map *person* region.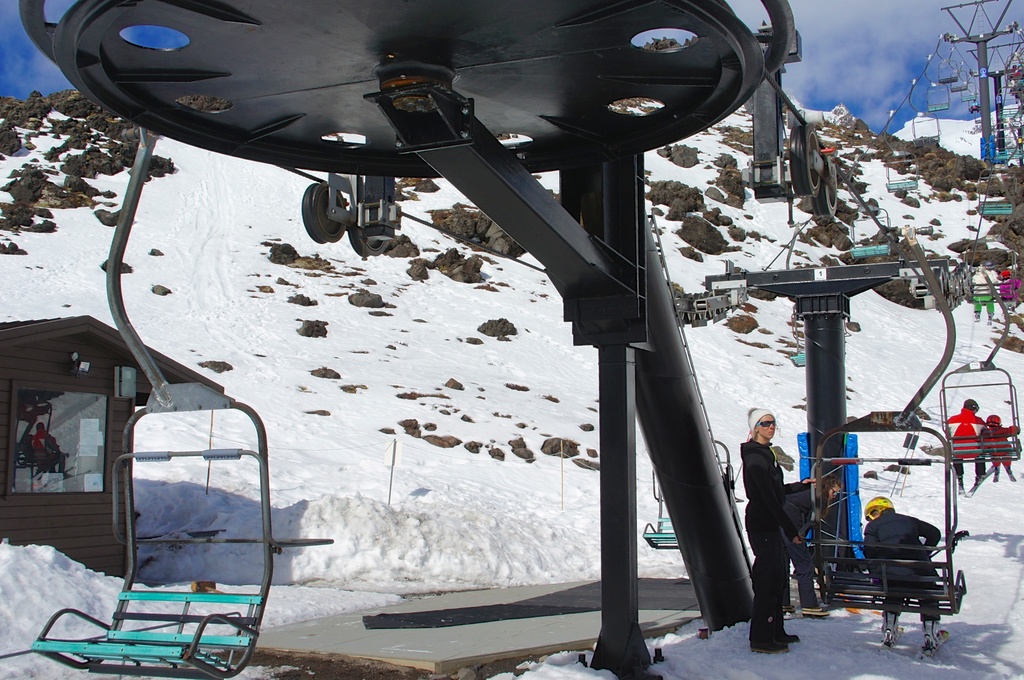
Mapped to detection(1002, 269, 1021, 304).
